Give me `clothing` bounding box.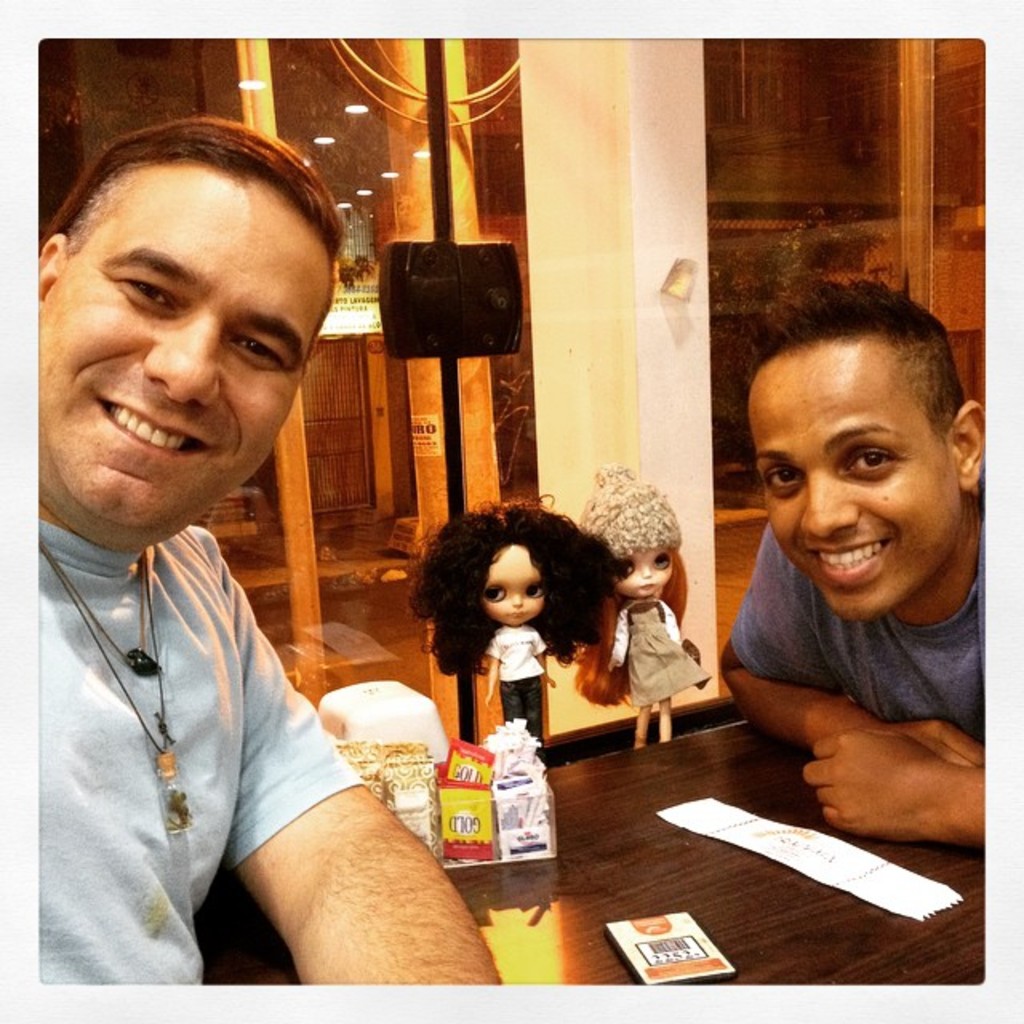
[left=29, top=382, right=445, bottom=989].
